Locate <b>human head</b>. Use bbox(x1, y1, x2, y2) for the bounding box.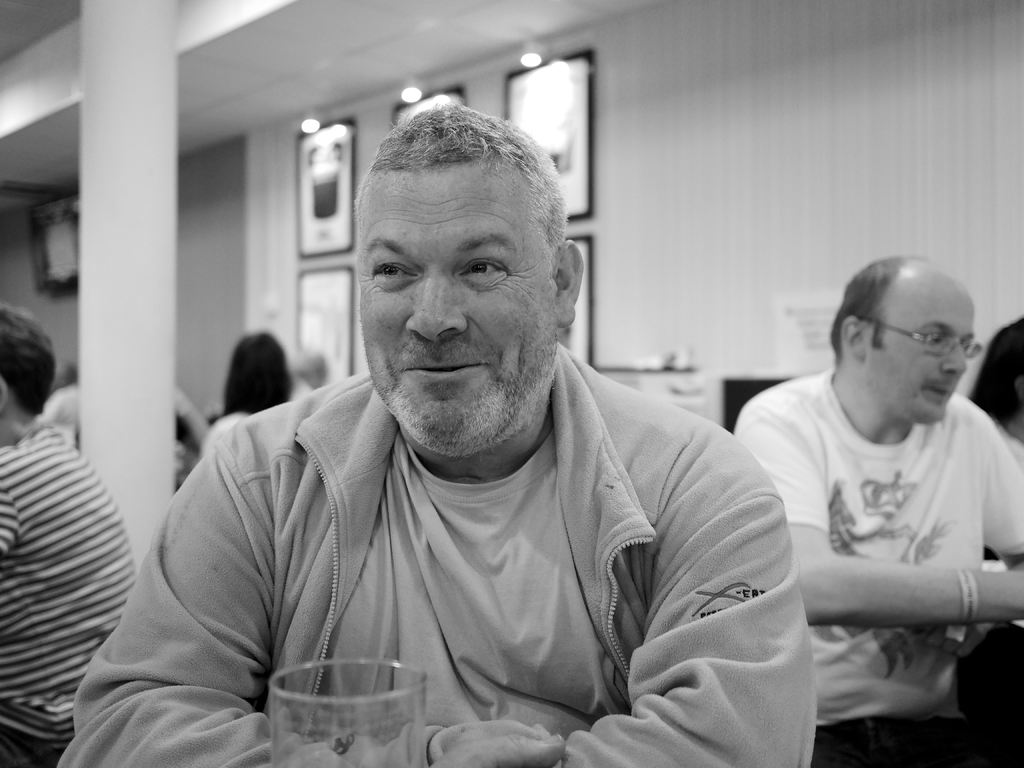
bbox(349, 99, 584, 452).
